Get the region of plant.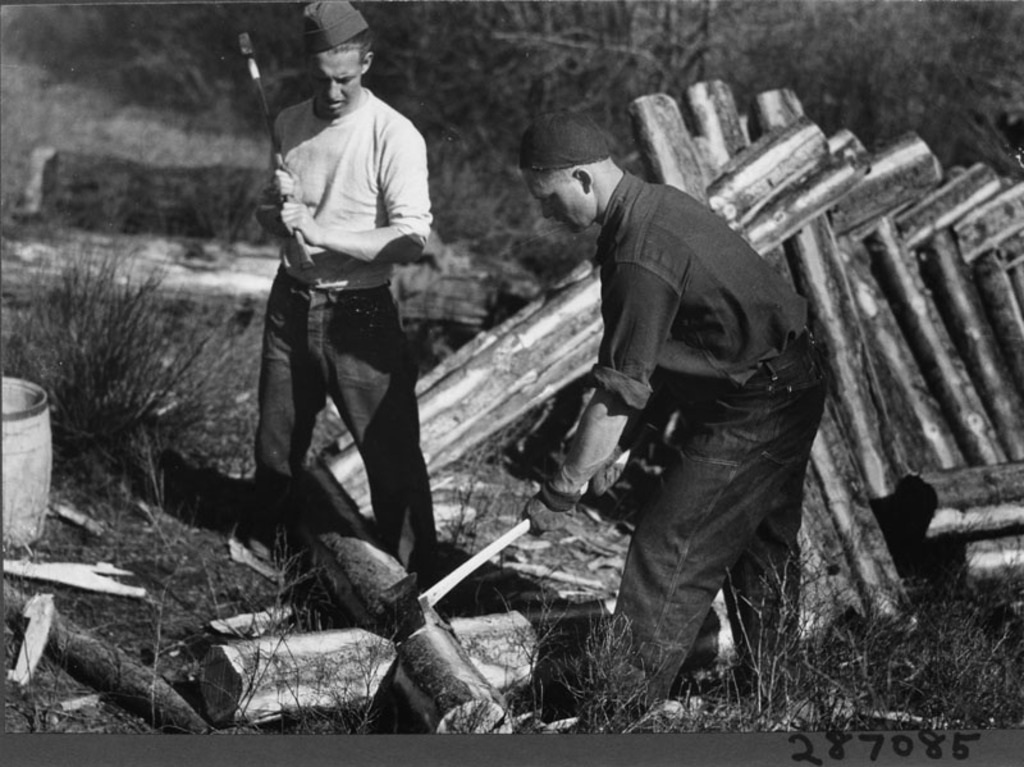
rect(0, 0, 296, 239).
